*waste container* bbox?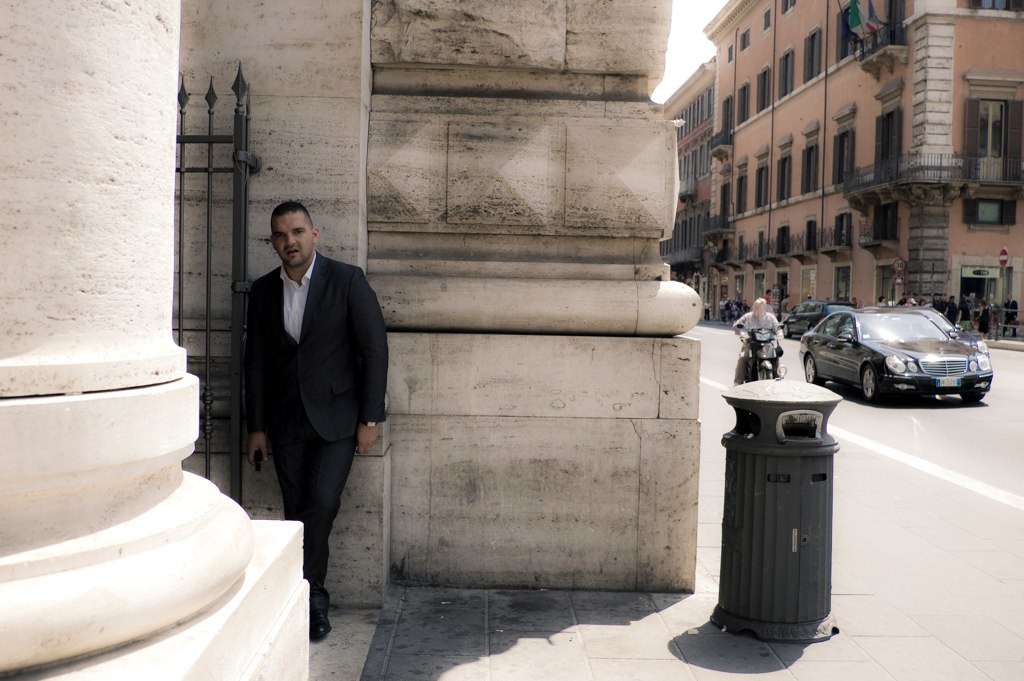
detection(723, 361, 850, 662)
